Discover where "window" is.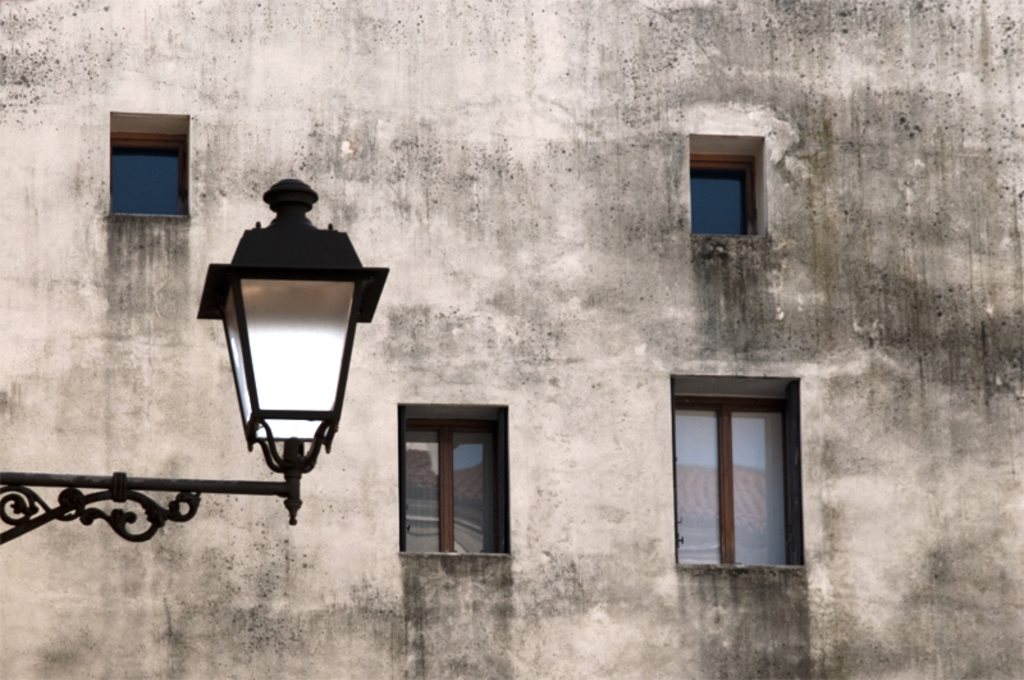
Discovered at {"x1": 110, "y1": 129, "x2": 189, "y2": 219}.
